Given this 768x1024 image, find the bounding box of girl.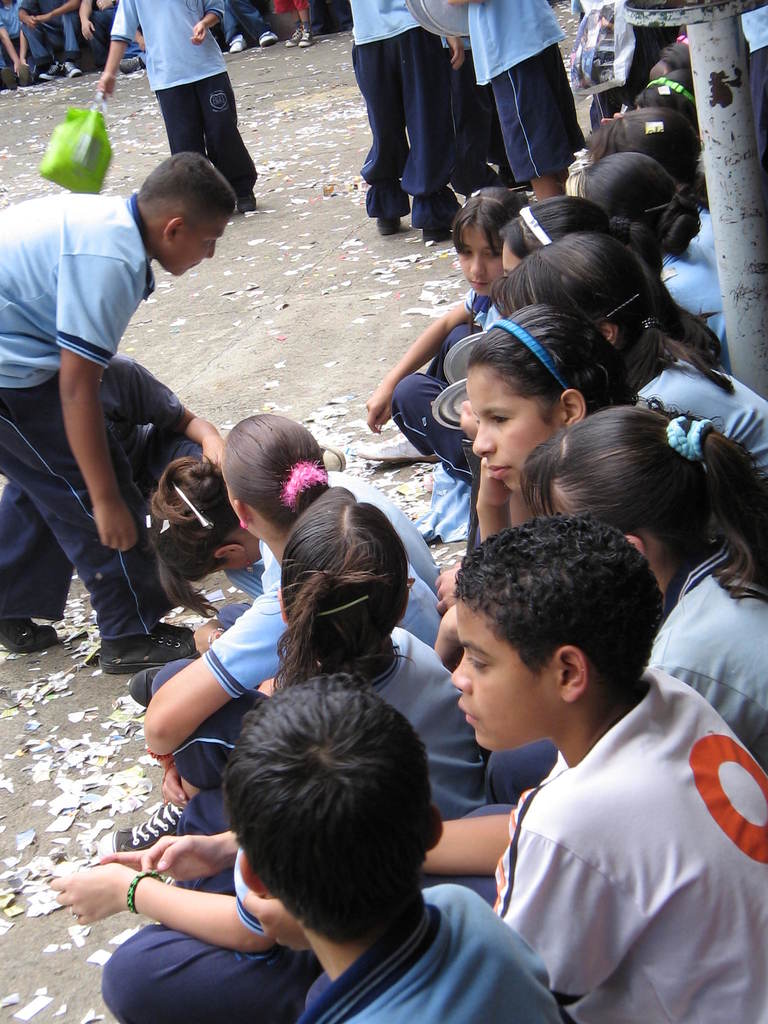
(x1=426, y1=301, x2=639, y2=675).
